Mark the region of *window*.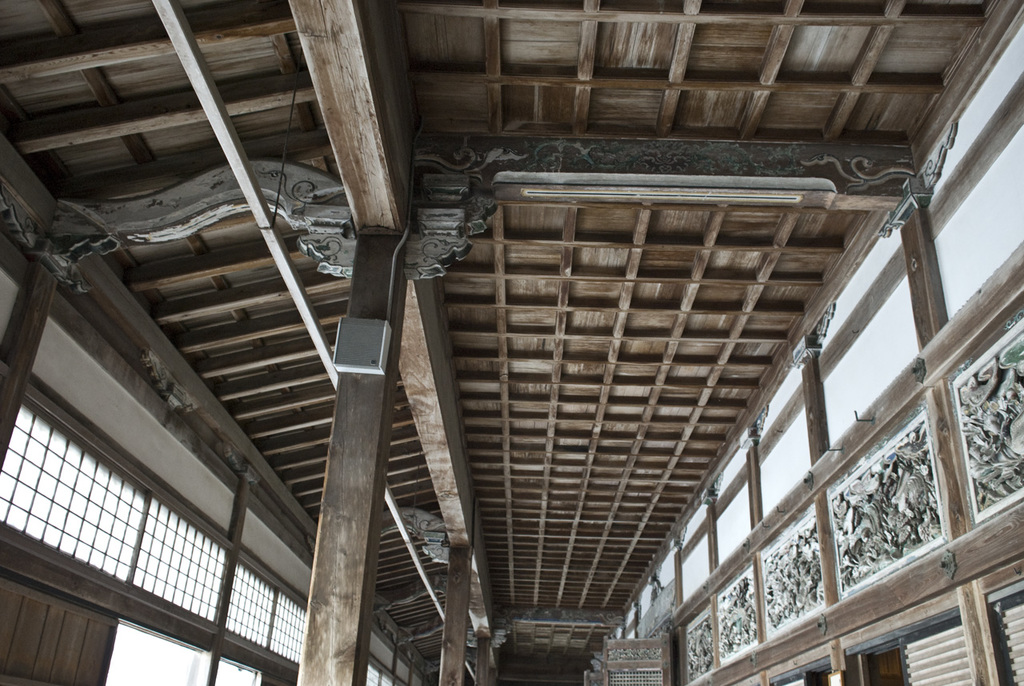
Region: <region>223, 544, 310, 671</region>.
